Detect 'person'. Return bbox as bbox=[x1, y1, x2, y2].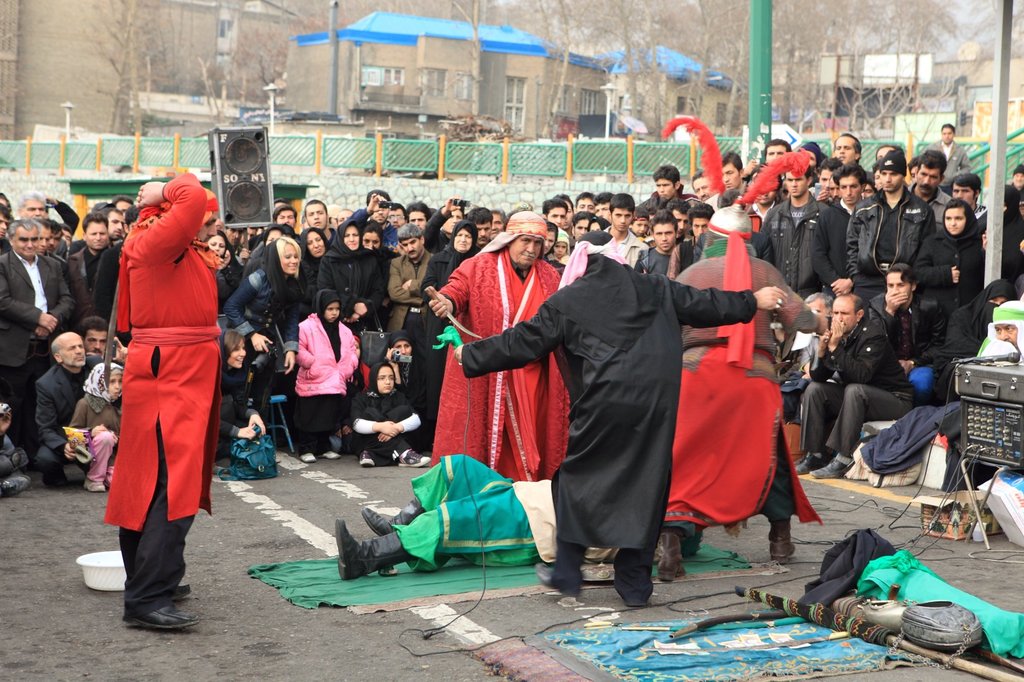
bbox=[428, 216, 564, 487].
